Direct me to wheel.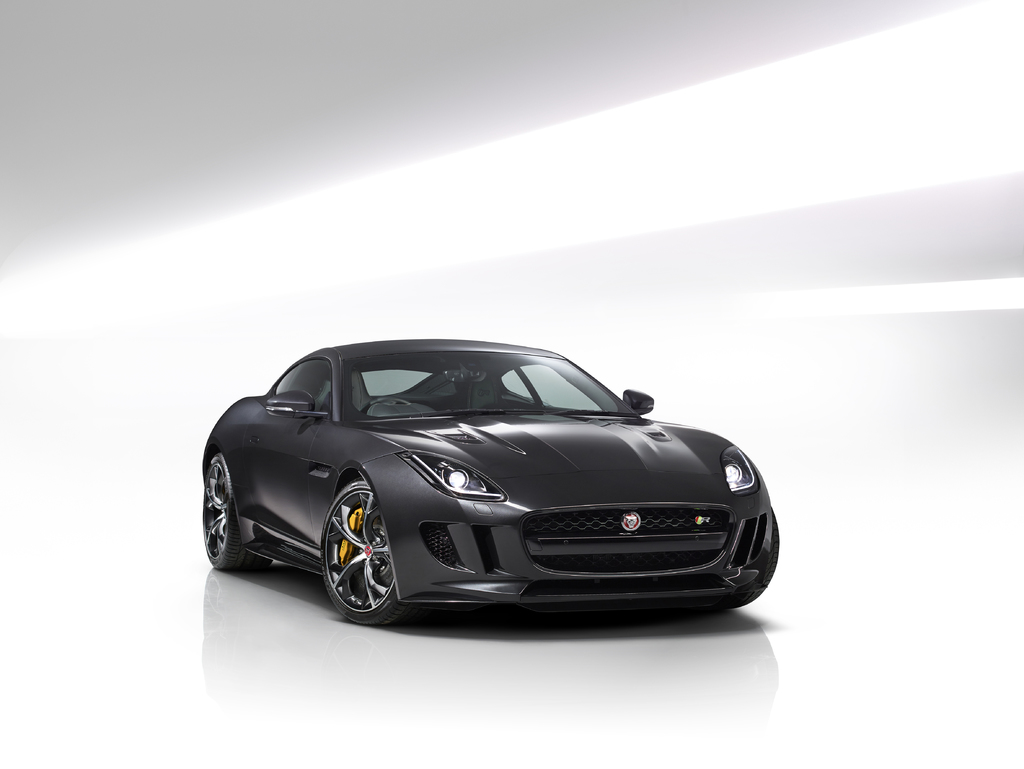
Direction: <box>202,454,271,571</box>.
